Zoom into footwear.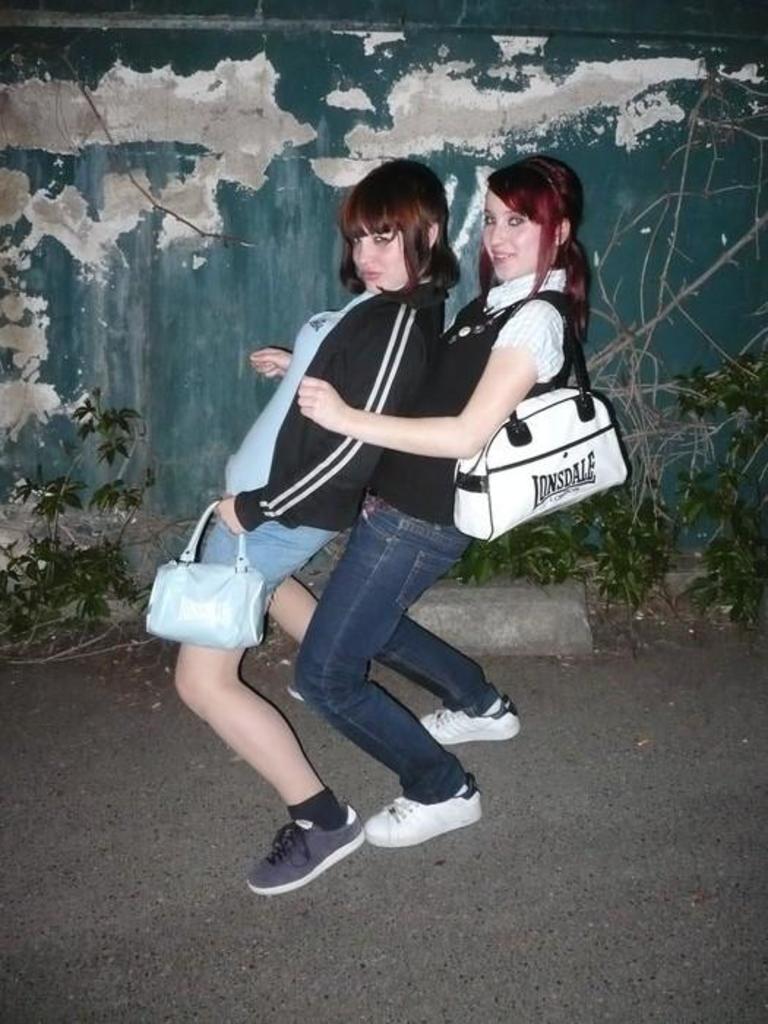
Zoom target: box=[237, 791, 484, 900].
